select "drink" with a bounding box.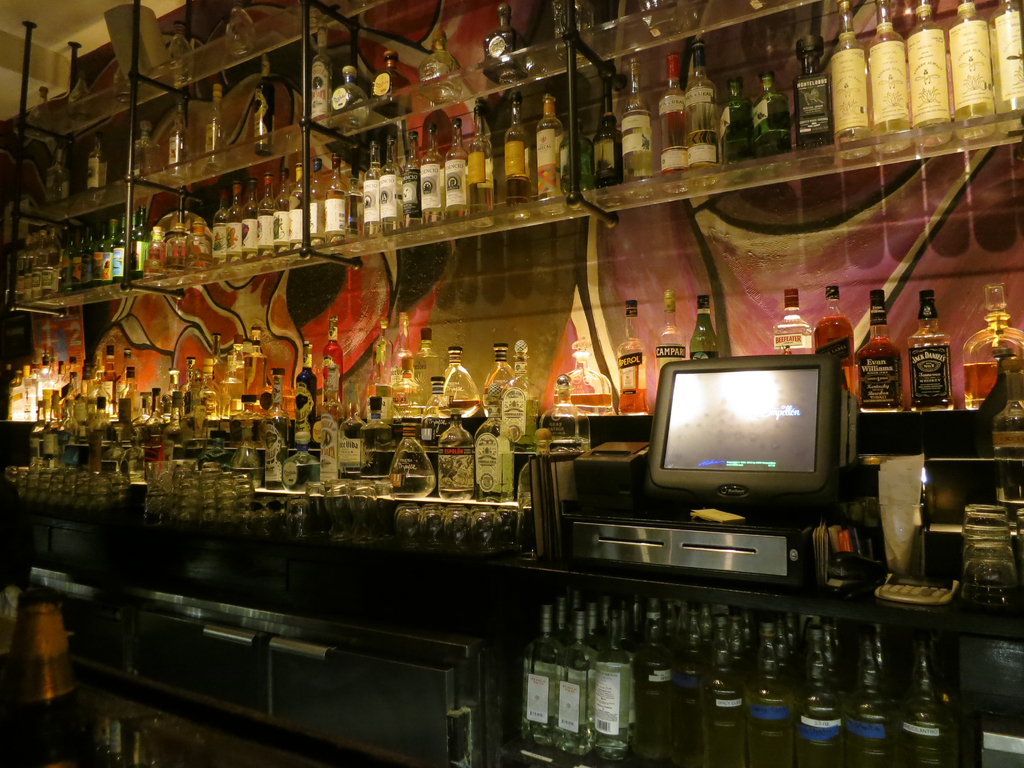
[left=658, top=294, right=682, bottom=376].
